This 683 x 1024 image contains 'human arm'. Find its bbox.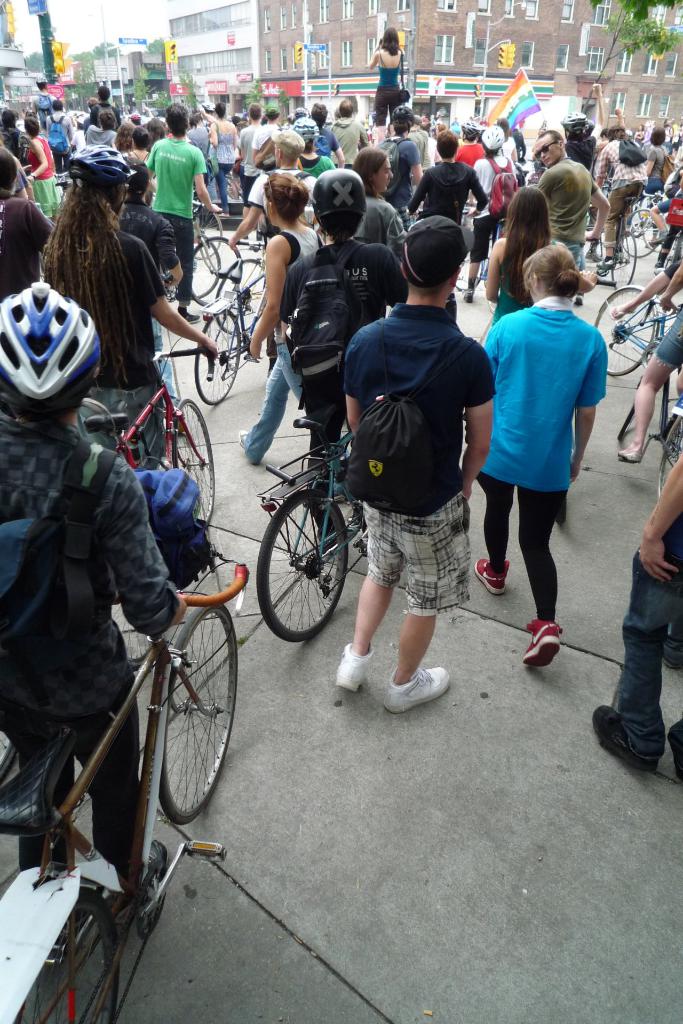
157,218,181,283.
